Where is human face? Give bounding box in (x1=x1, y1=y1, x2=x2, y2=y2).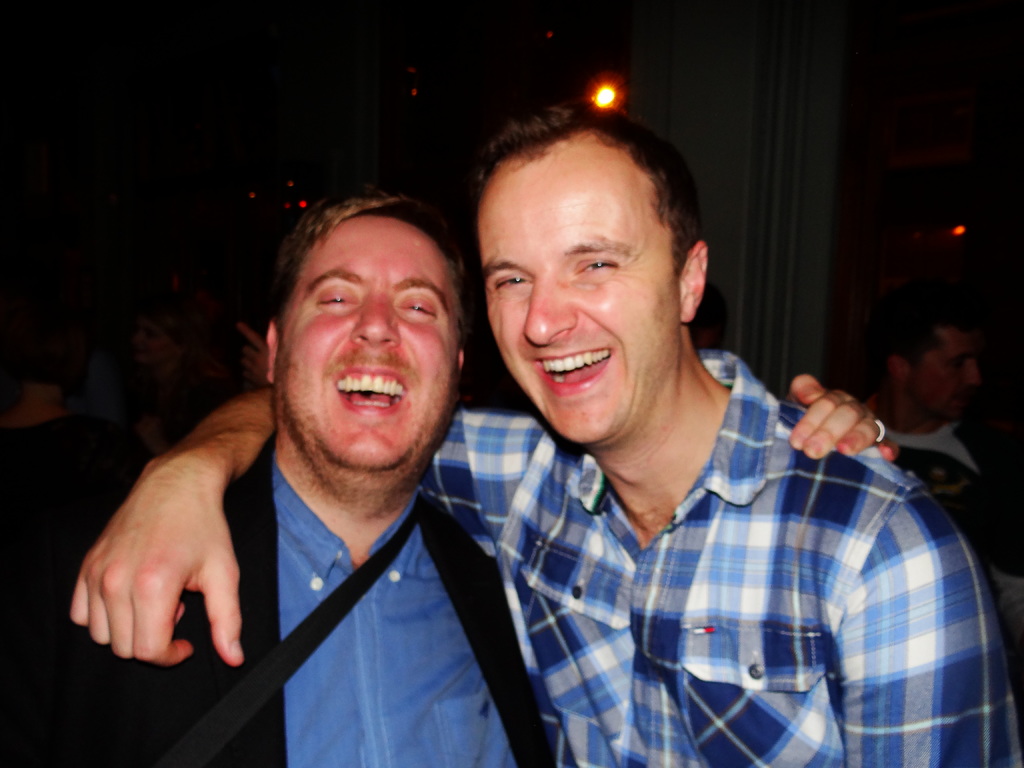
(x1=286, y1=239, x2=463, y2=461).
